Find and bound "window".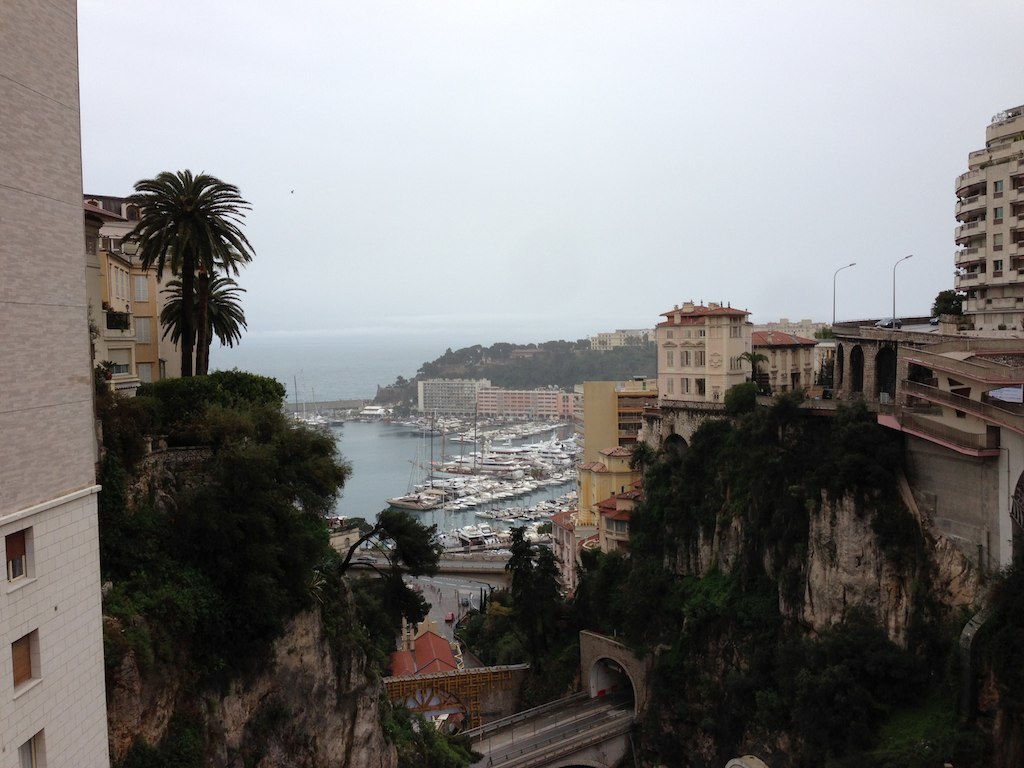
Bound: bbox=(11, 626, 39, 691).
